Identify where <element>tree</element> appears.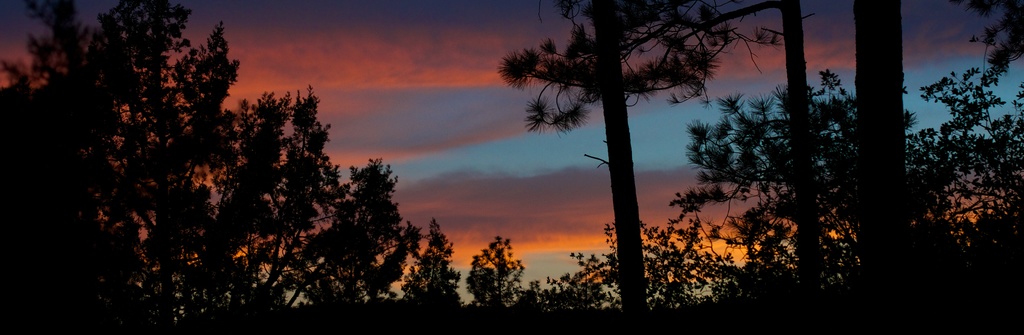
Appears at 956/0/1023/78.
